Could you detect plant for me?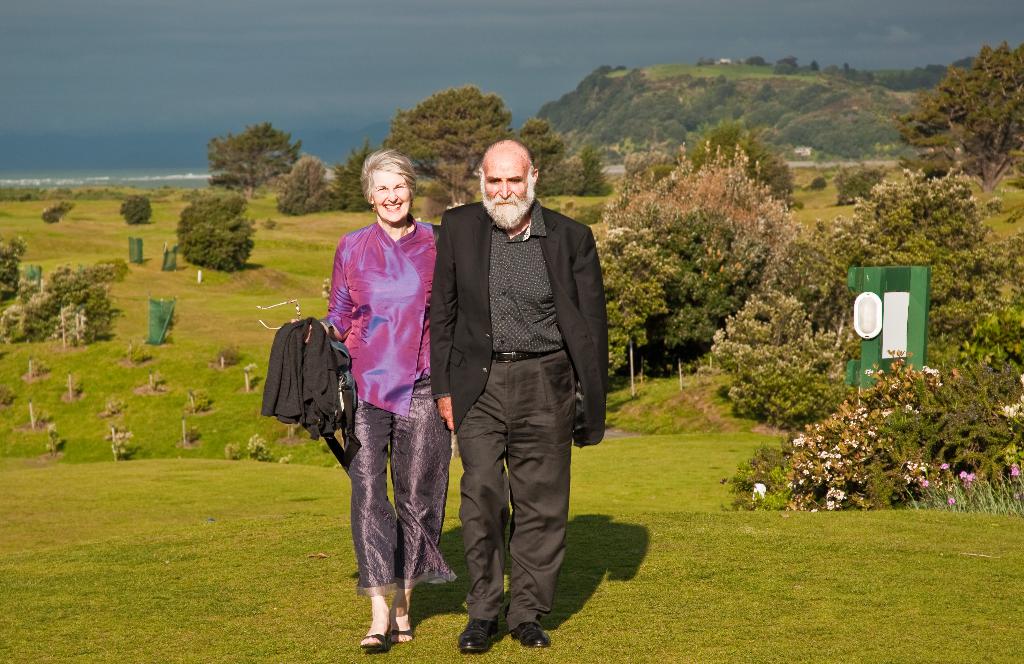
Detection result: <bbox>108, 432, 143, 462</bbox>.
